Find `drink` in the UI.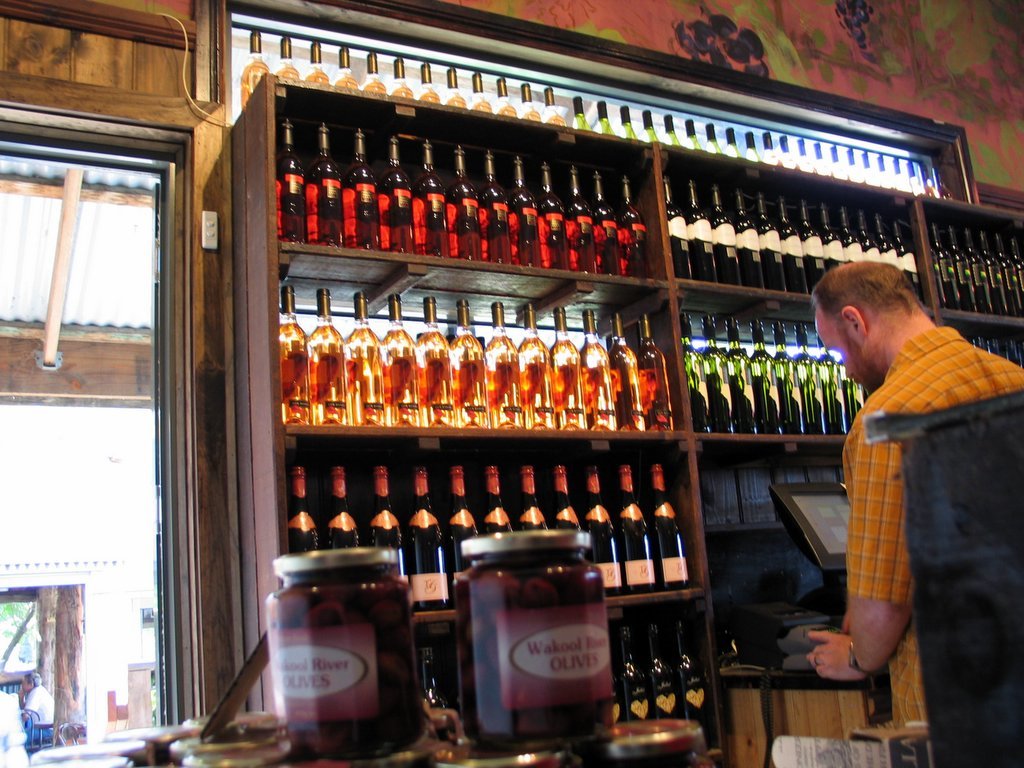
UI element at bbox(483, 464, 512, 534).
